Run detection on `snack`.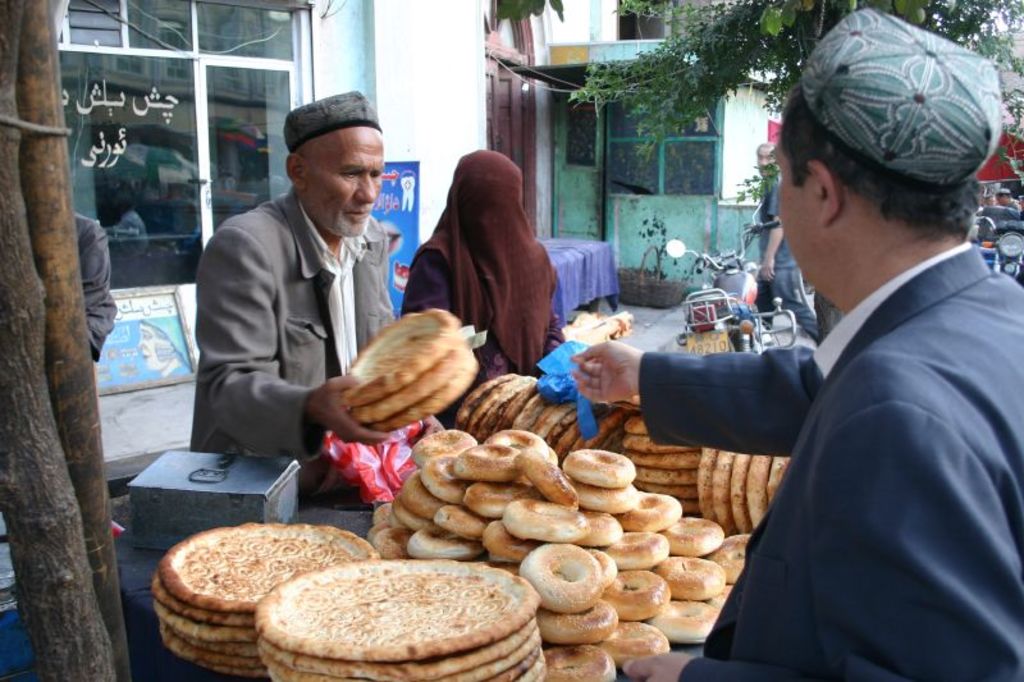
Result: locate(639, 468, 721, 489).
